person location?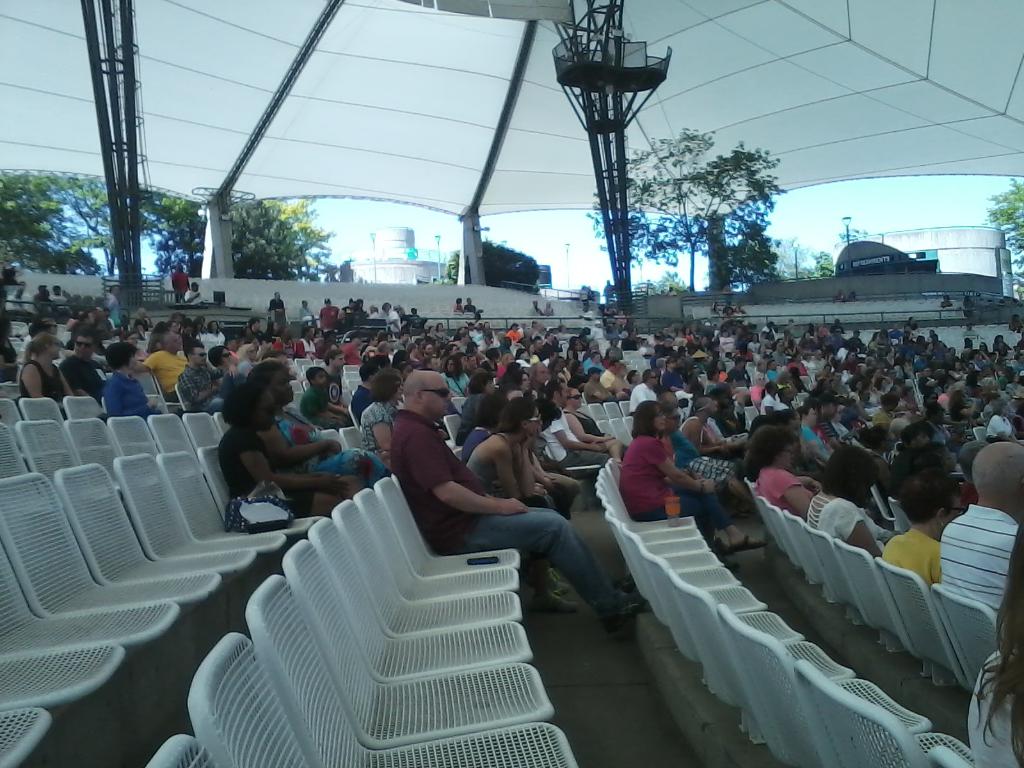
x1=952, y1=506, x2=1023, y2=767
